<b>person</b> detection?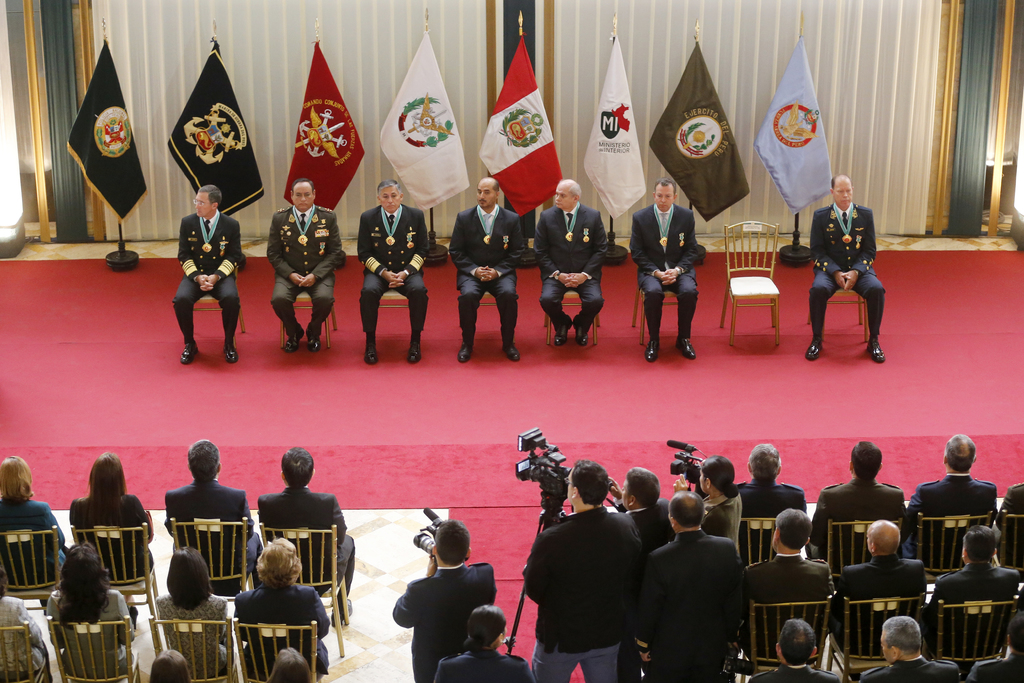
[2, 561, 48, 682]
